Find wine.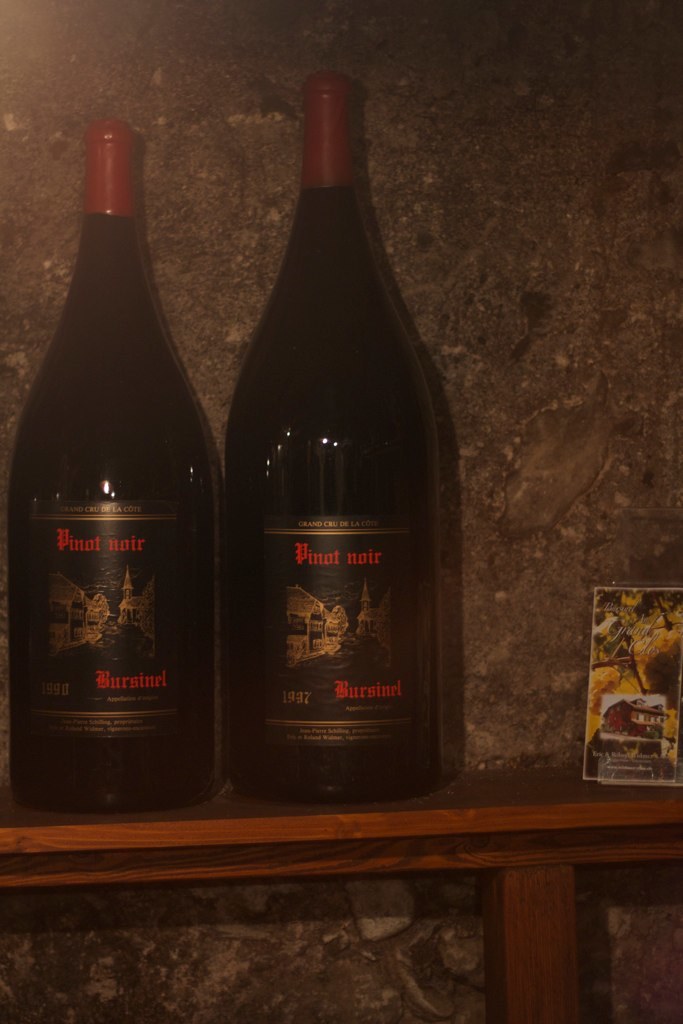
pyautogui.locateOnScreen(219, 72, 428, 805).
